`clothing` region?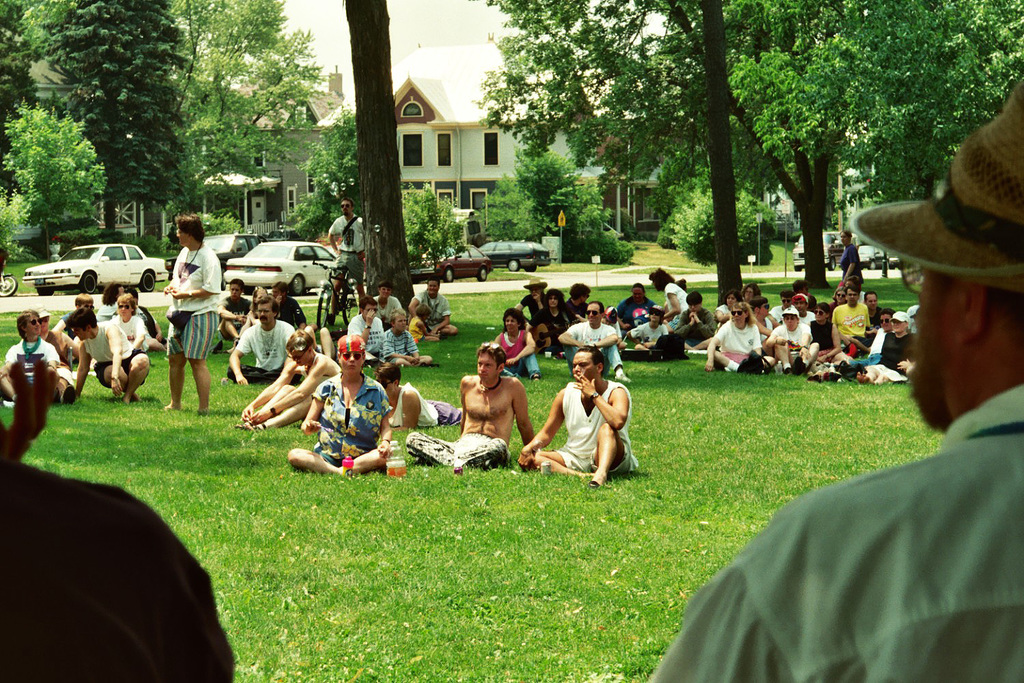
x1=165 y1=245 x2=223 y2=363
